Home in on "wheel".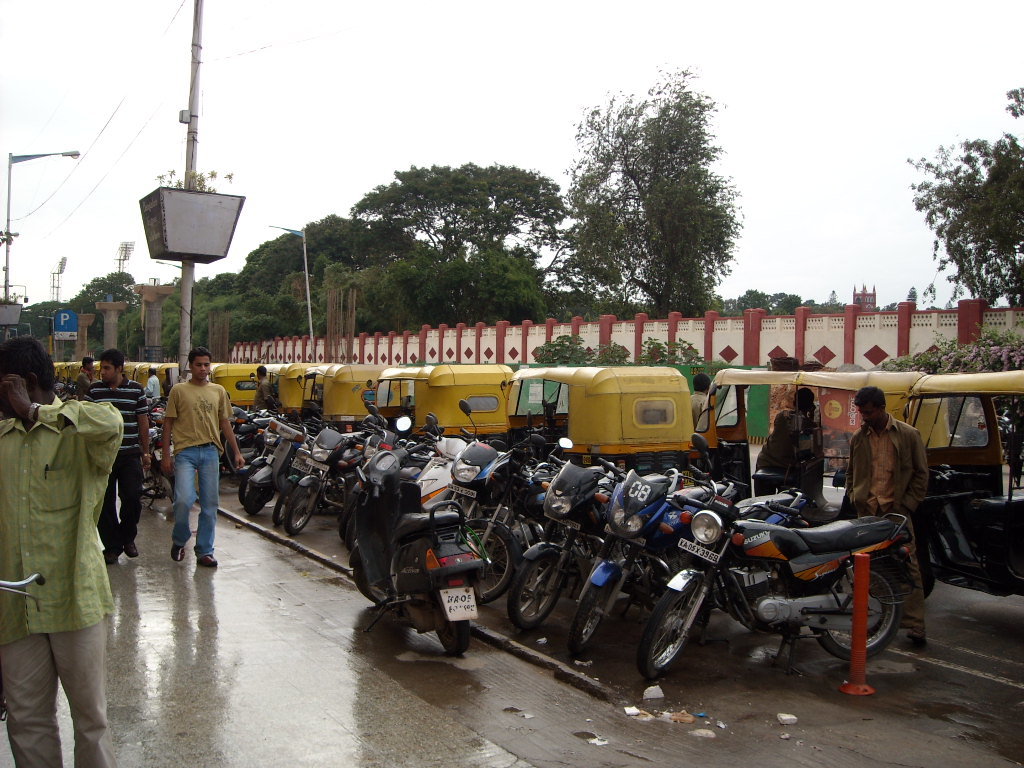
Homed in at [x1=810, y1=565, x2=906, y2=661].
